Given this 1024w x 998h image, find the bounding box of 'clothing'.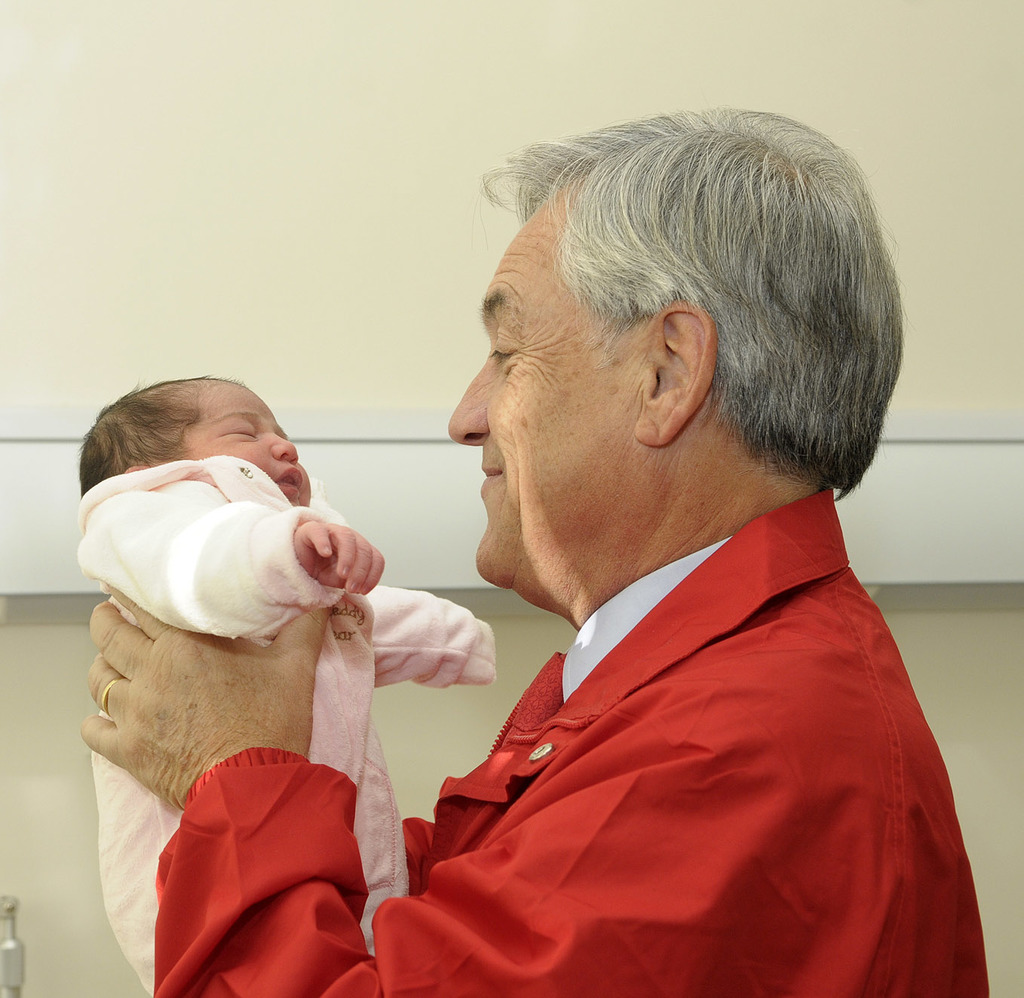
75,453,497,997.
